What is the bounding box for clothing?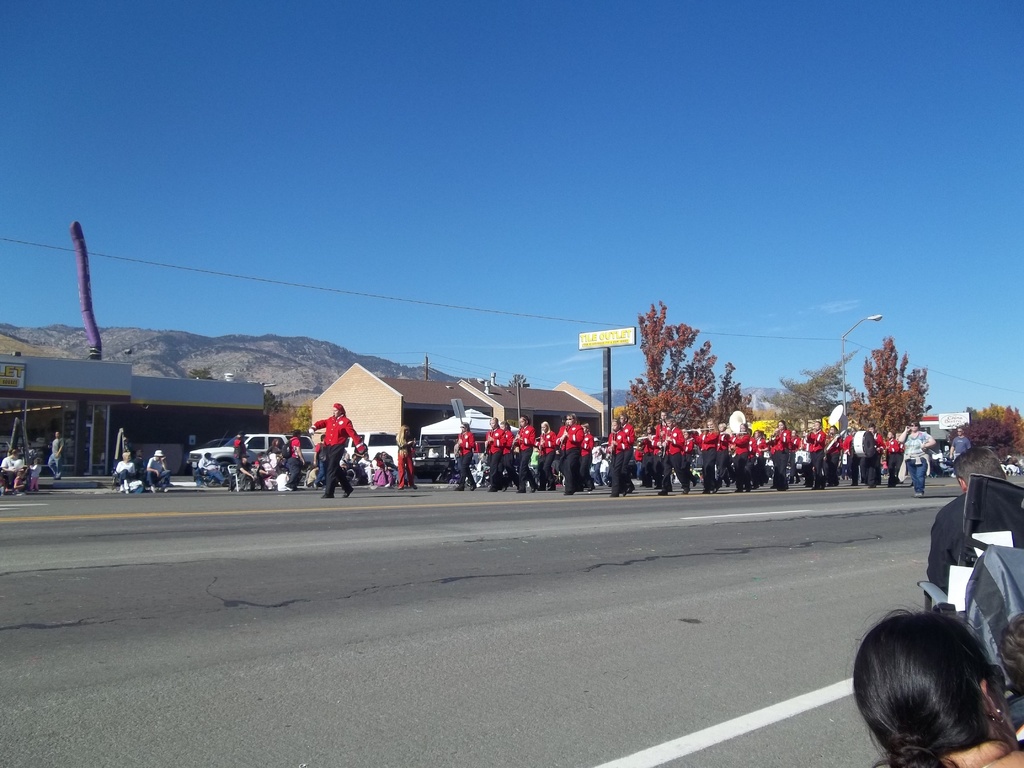
(371, 457, 392, 482).
